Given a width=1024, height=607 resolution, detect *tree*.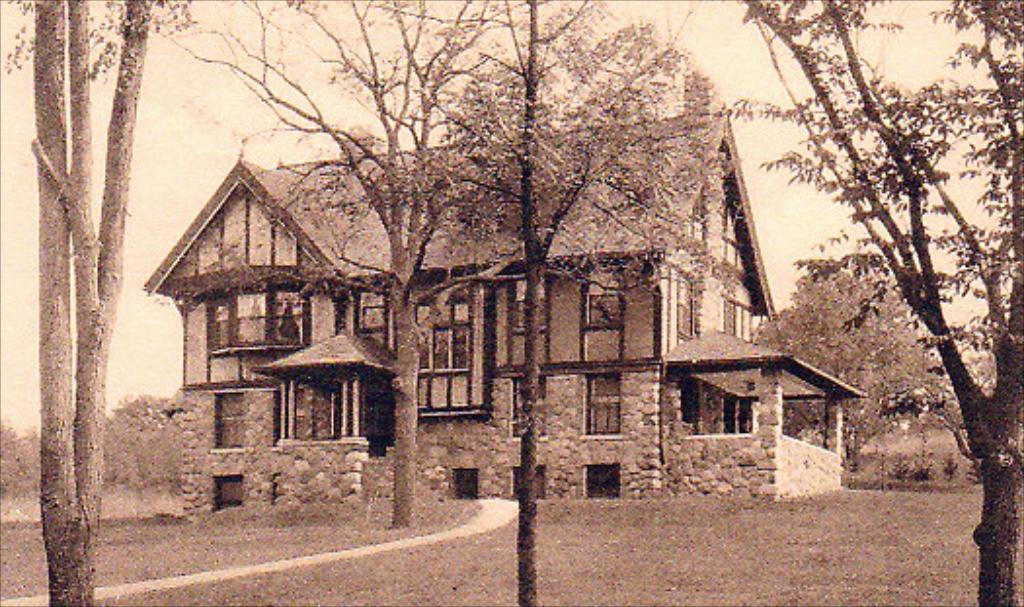
box=[729, 0, 1022, 605].
